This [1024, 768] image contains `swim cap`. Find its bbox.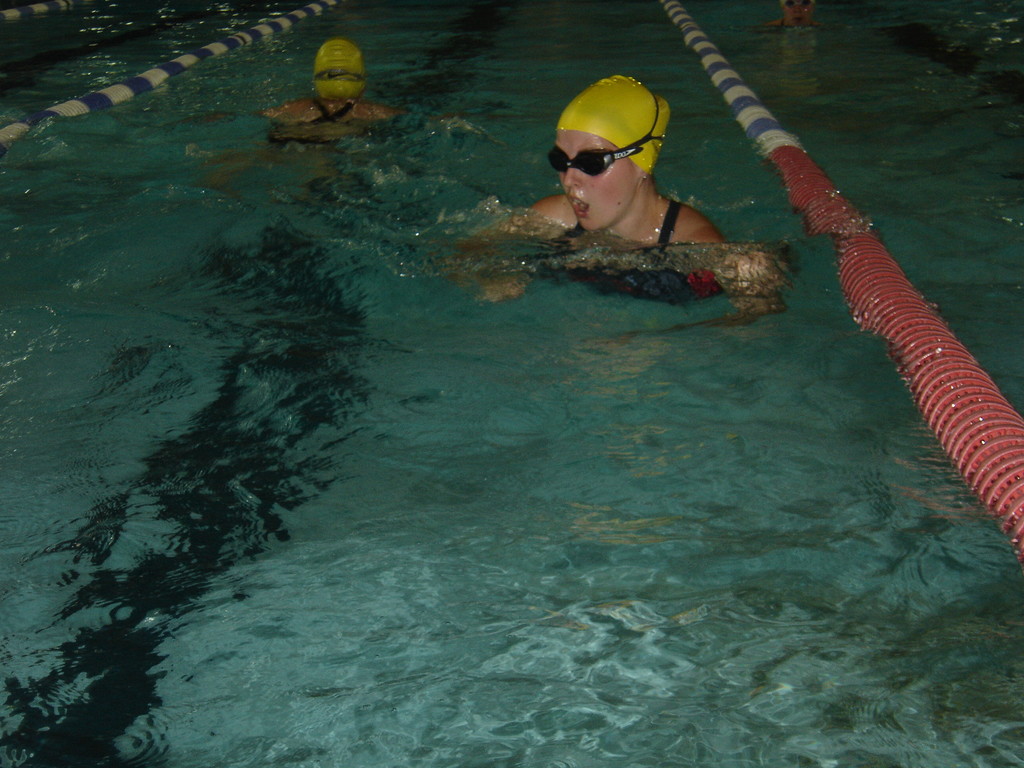
BBox(313, 37, 366, 108).
